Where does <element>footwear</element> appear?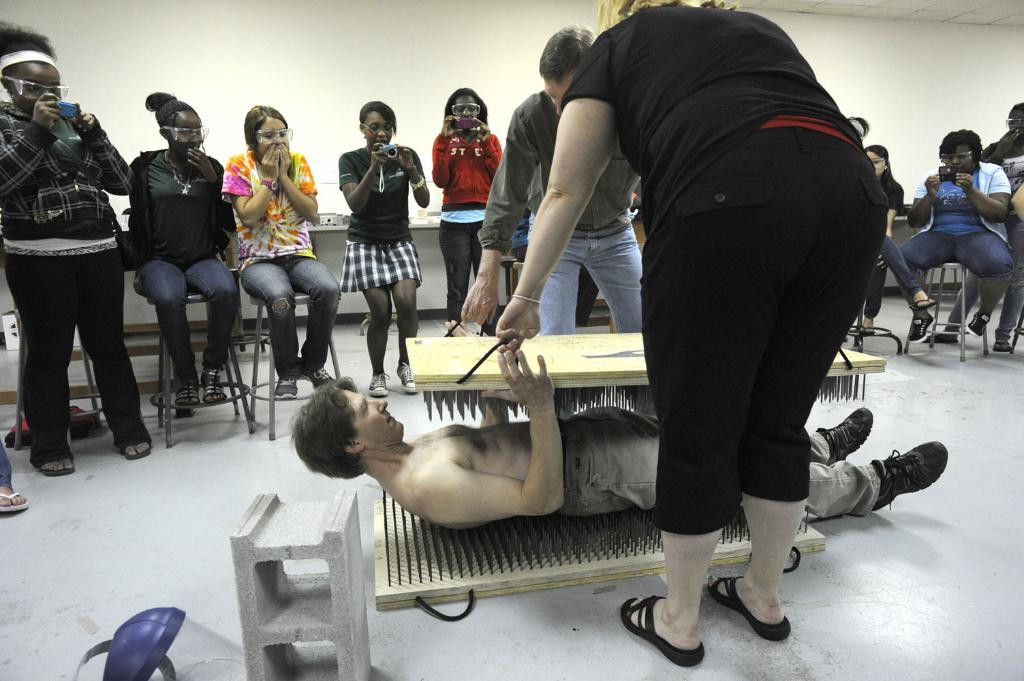
Appears at [x1=812, y1=406, x2=877, y2=470].
